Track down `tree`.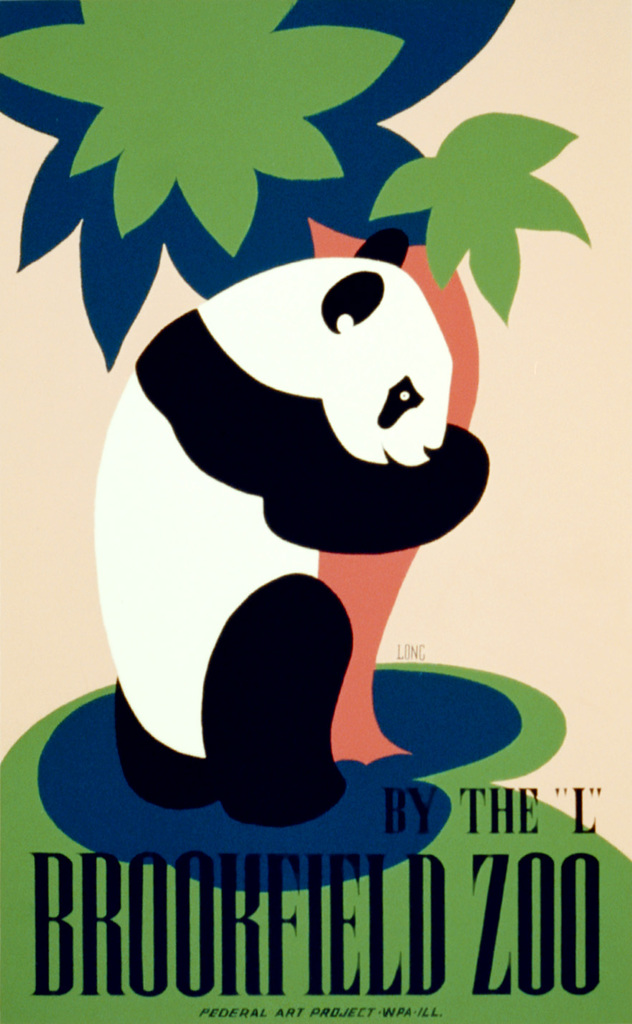
Tracked to l=0, t=0, r=507, b=757.
